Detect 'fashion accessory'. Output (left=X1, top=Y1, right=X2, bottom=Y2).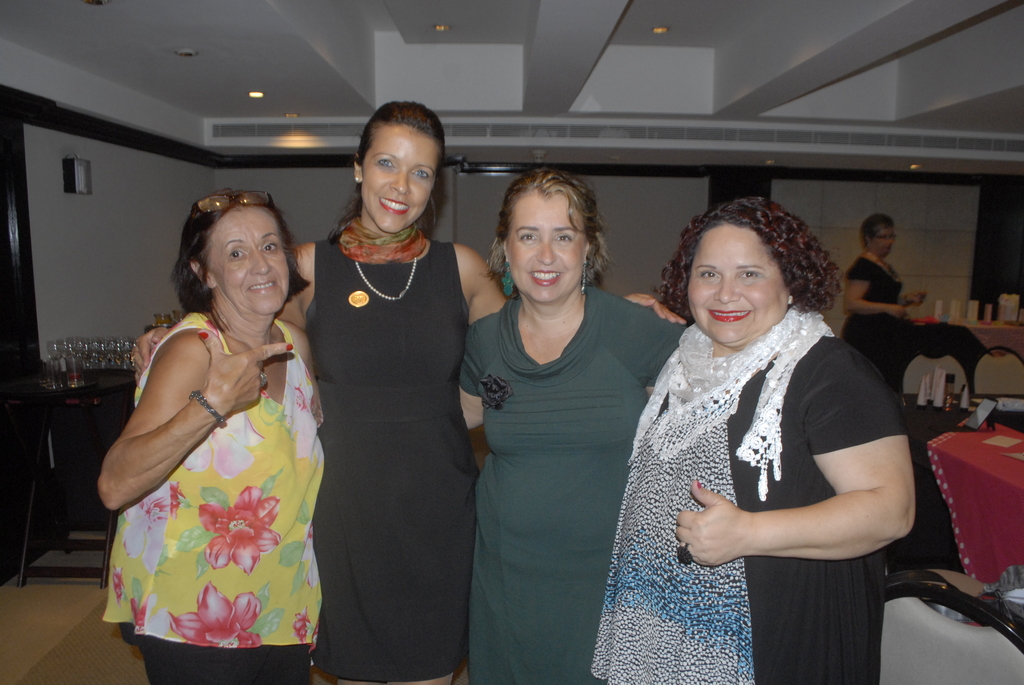
(left=255, top=368, right=272, bottom=390).
